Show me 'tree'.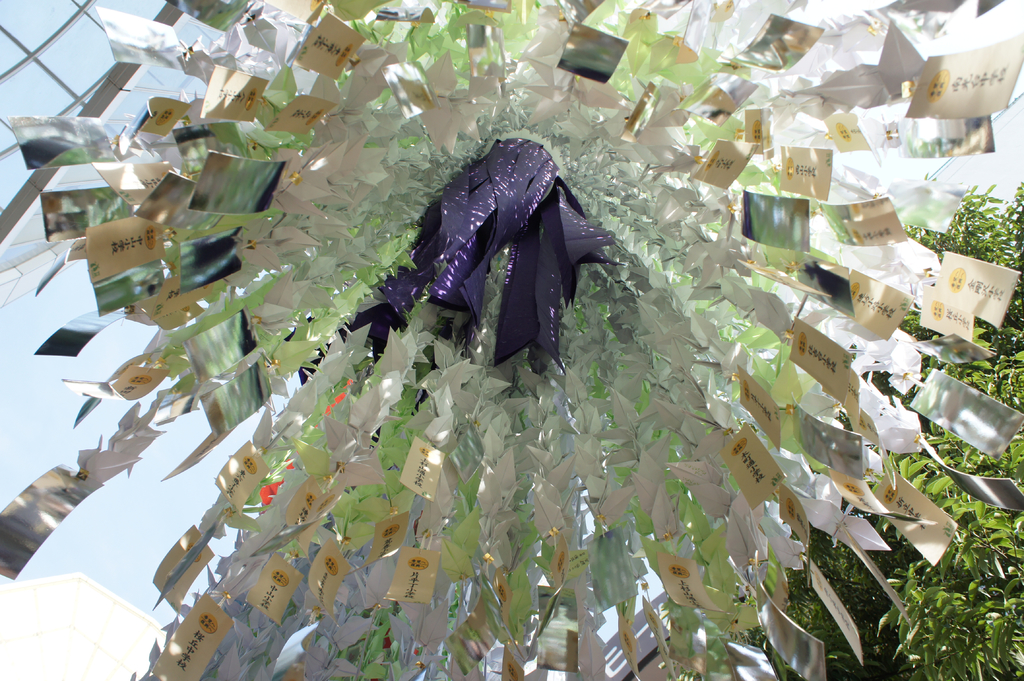
'tree' is here: <bbox>660, 180, 1023, 680</bbox>.
